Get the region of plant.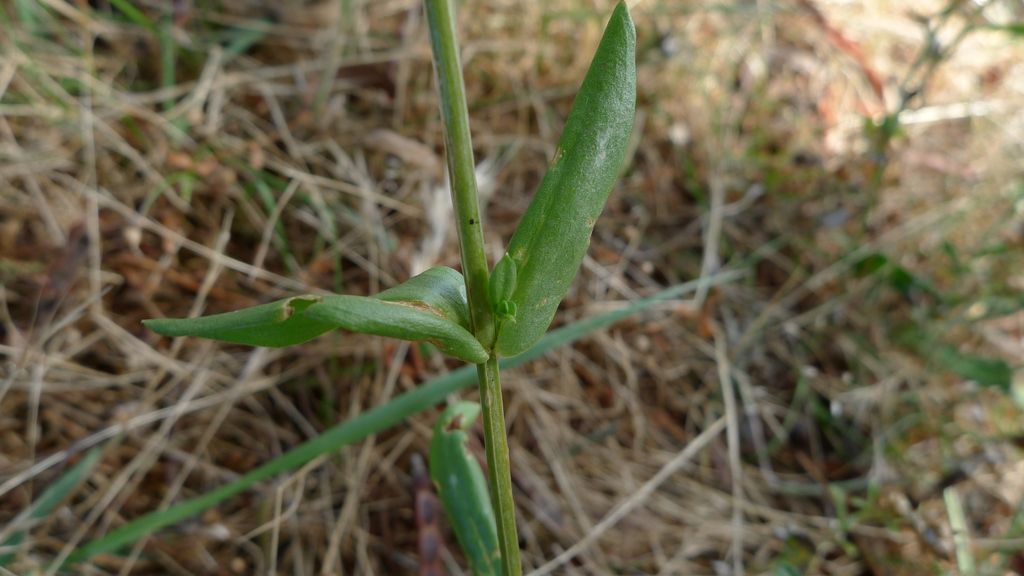
[29,0,790,575].
